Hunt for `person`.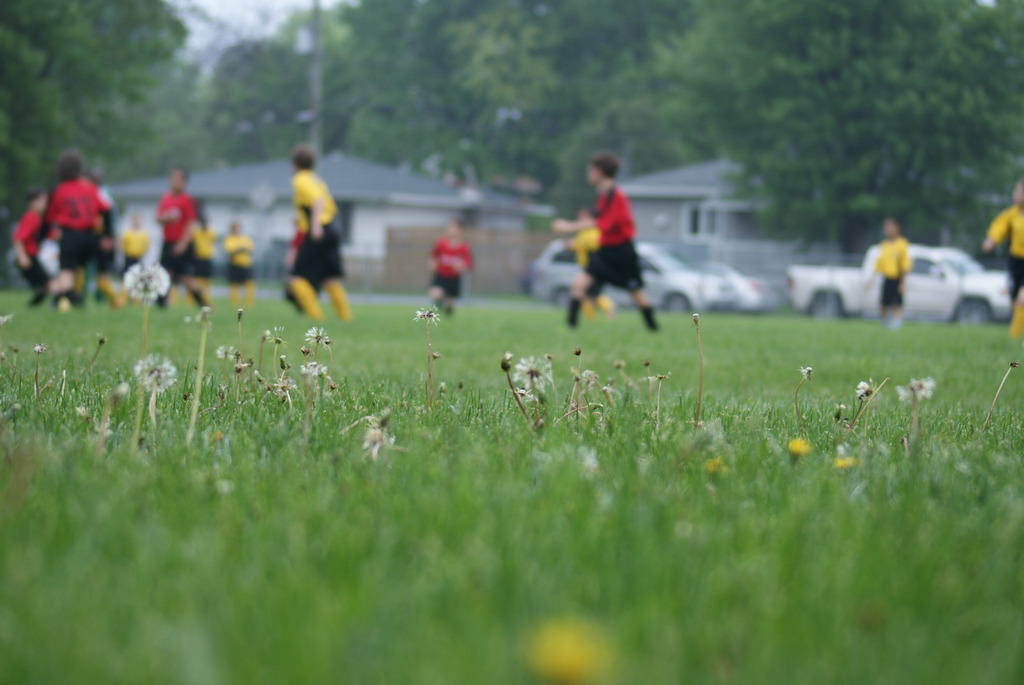
Hunted down at BBox(982, 176, 1023, 332).
